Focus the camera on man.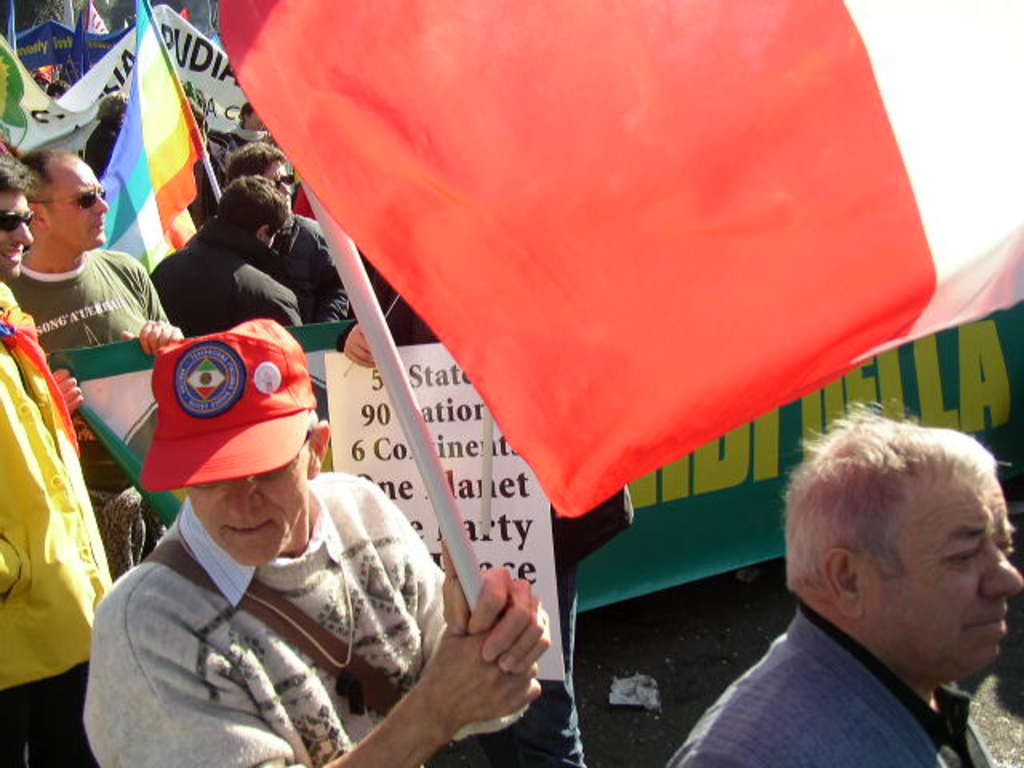
Focus region: 0,149,115,766.
